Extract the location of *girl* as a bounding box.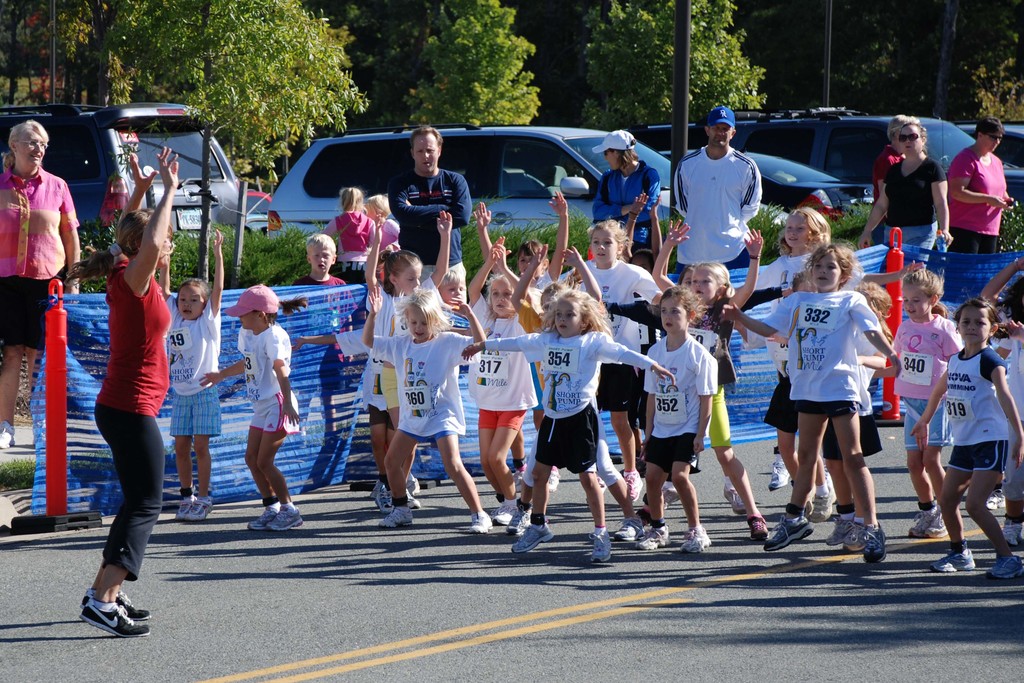
box=[322, 186, 374, 279].
